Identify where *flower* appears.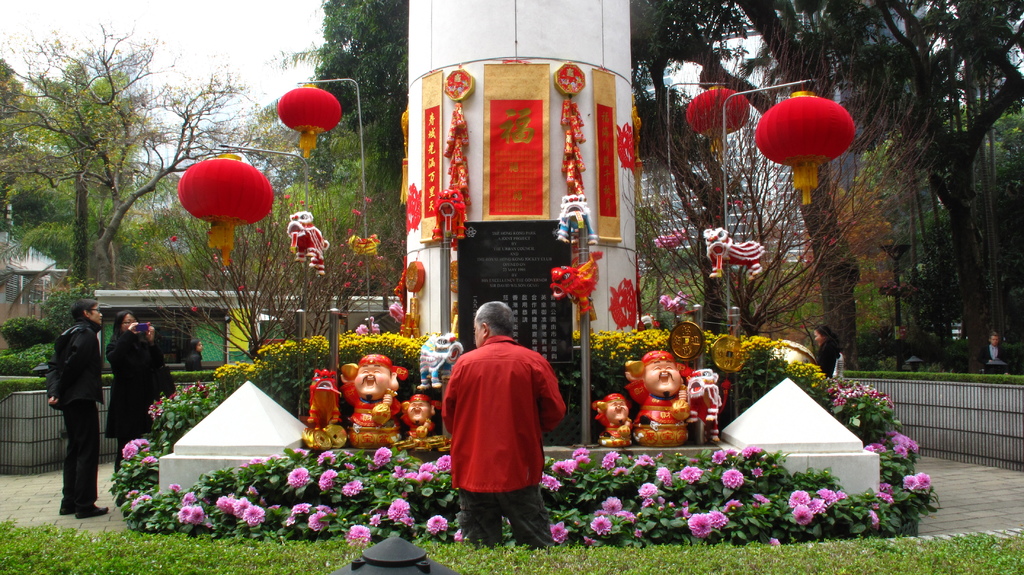
Appears at crop(575, 455, 589, 469).
